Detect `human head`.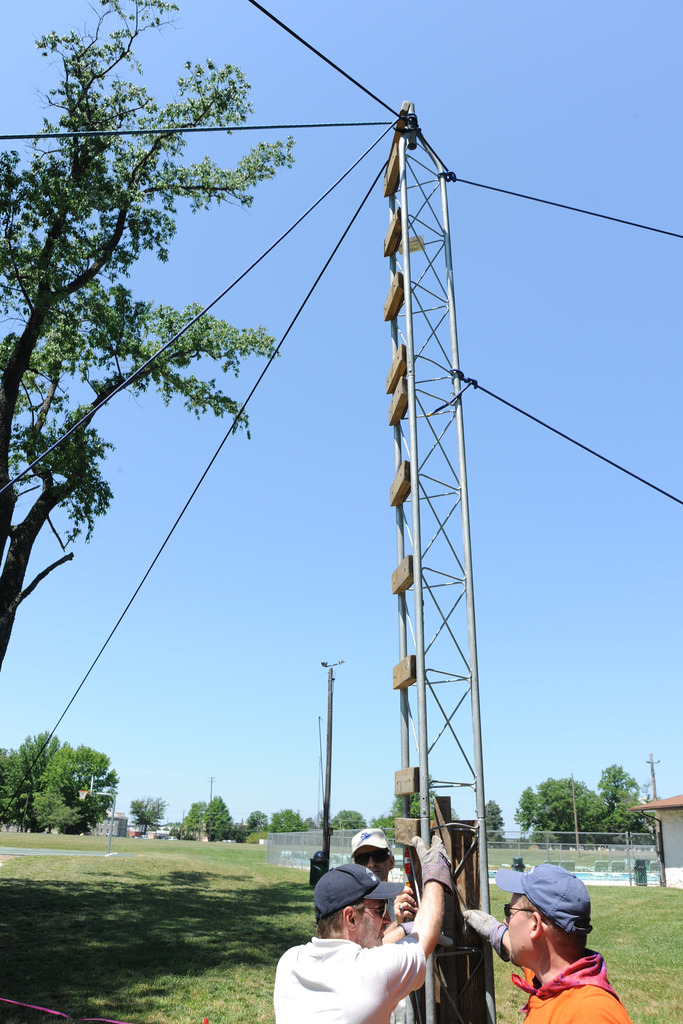
Detected at [506, 867, 591, 966].
